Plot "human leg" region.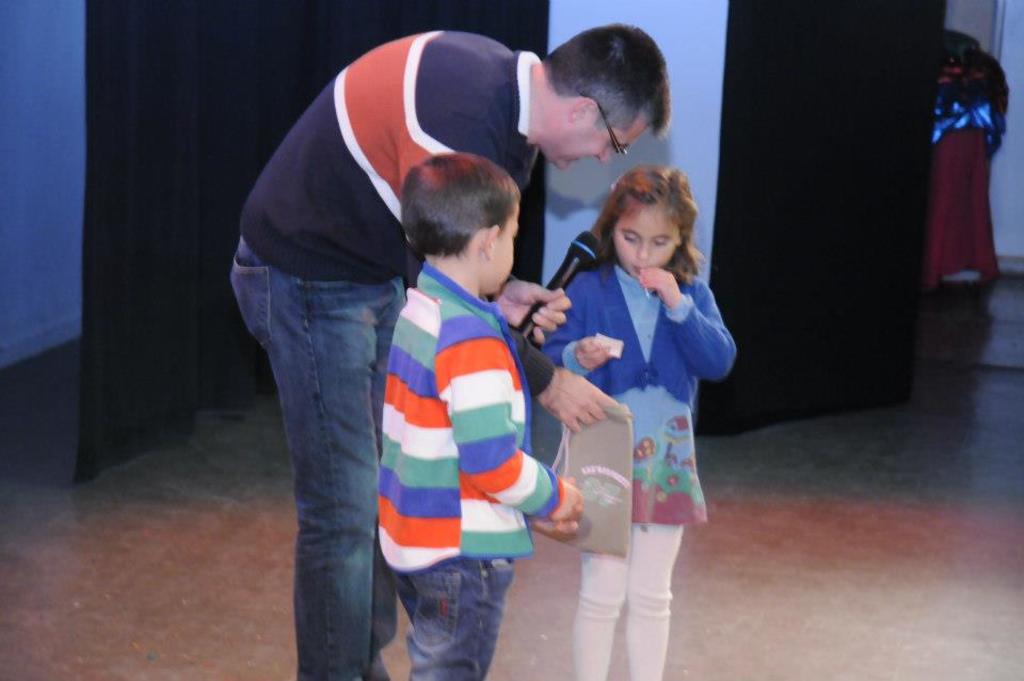
Plotted at 401/554/518/680.
